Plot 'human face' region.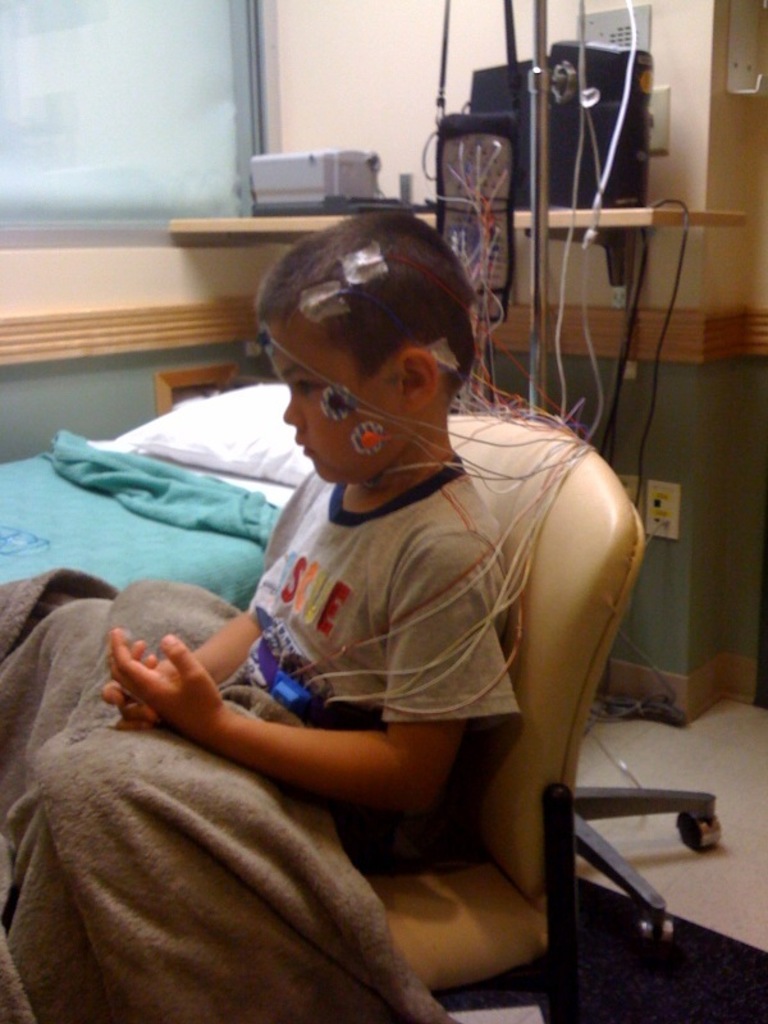
Plotted at [x1=260, y1=320, x2=401, y2=483].
